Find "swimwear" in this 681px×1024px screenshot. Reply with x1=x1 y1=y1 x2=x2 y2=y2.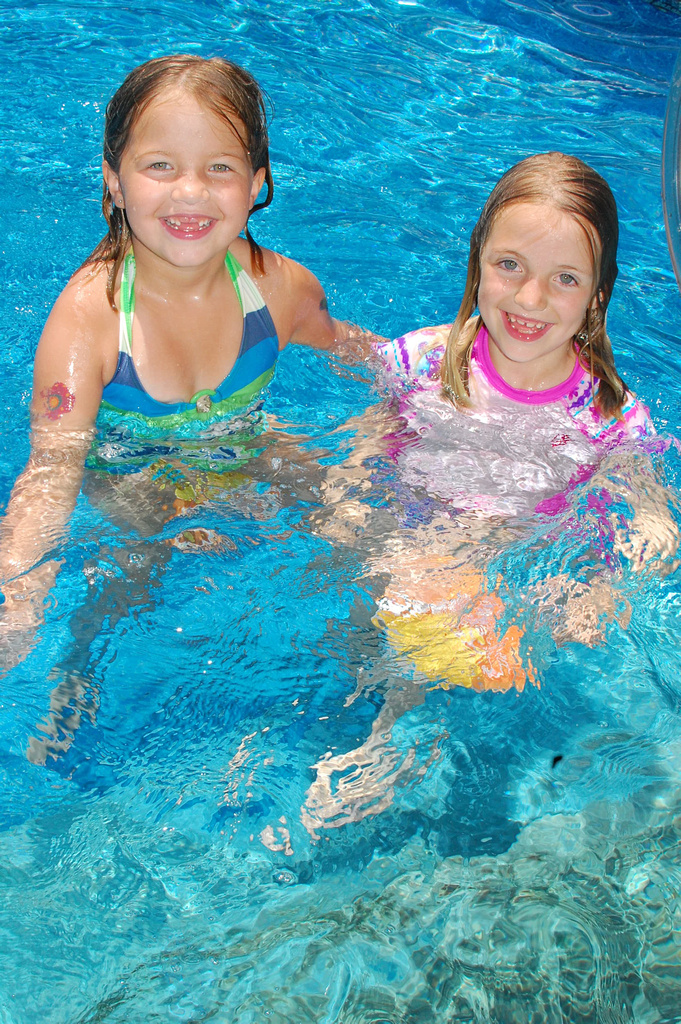
x1=74 y1=235 x2=300 y2=490.
